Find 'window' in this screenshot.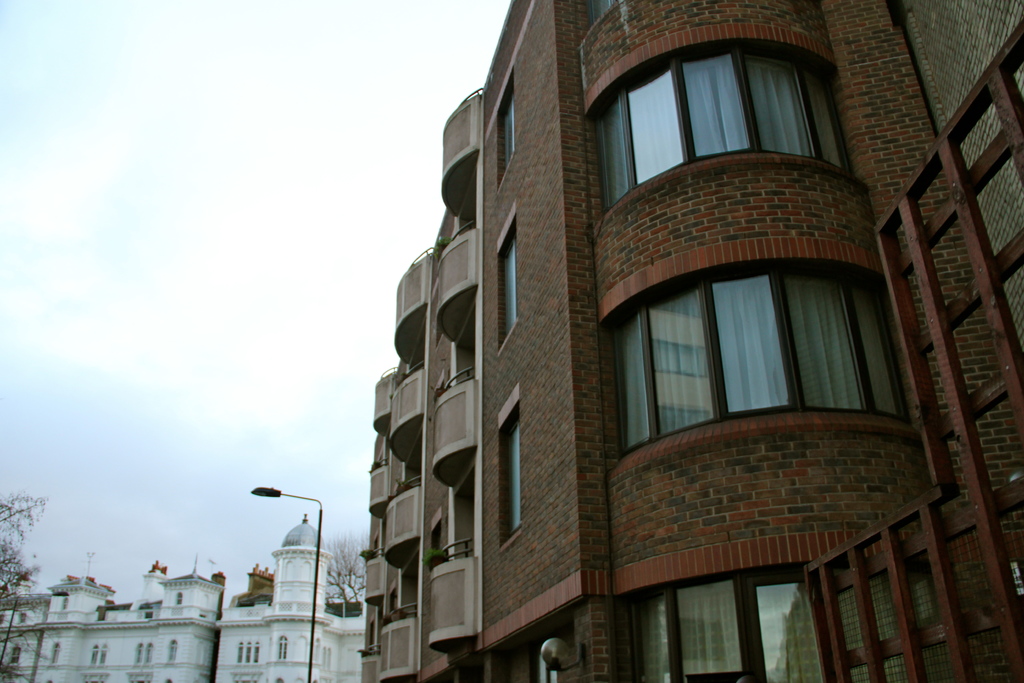
The bounding box for 'window' is (x1=622, y1=565, x2=832, y2=682).
